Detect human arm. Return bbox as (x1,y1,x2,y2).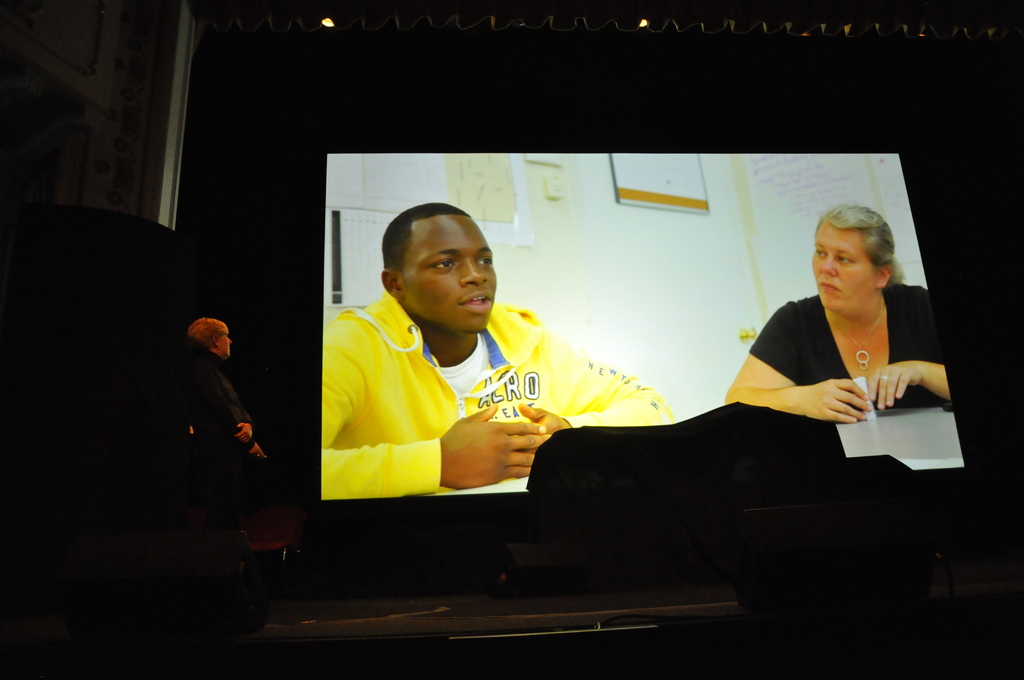
(721,299,872,429).
